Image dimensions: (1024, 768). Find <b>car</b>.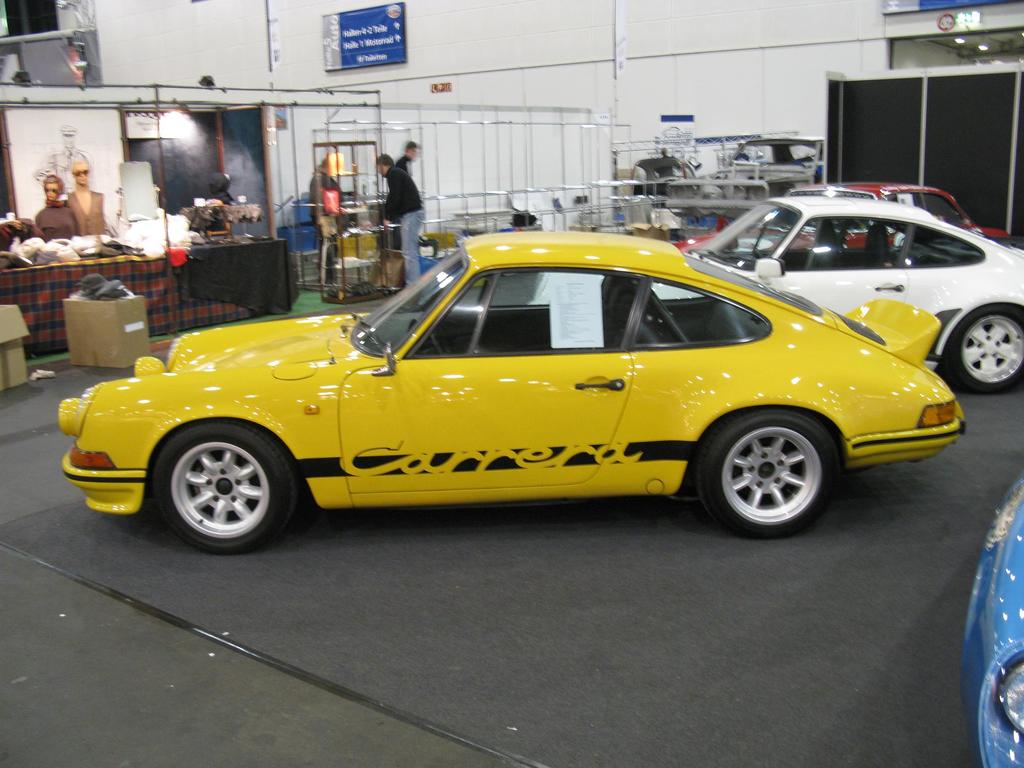
l=697, t=135, r=822, b=193.
